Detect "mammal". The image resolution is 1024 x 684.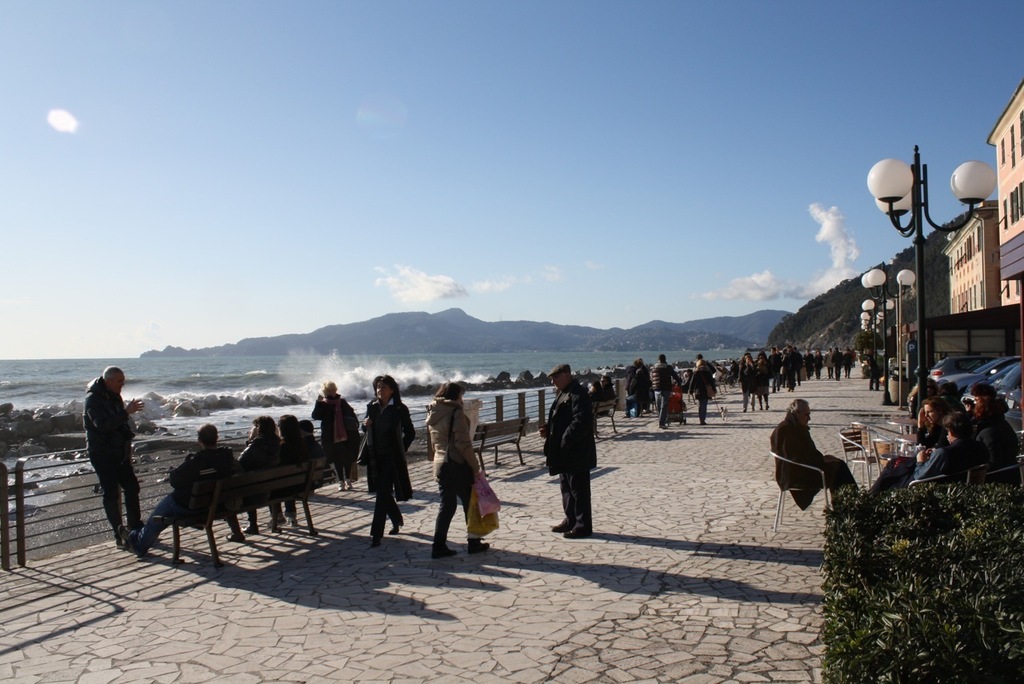
(870,353,879,394).
